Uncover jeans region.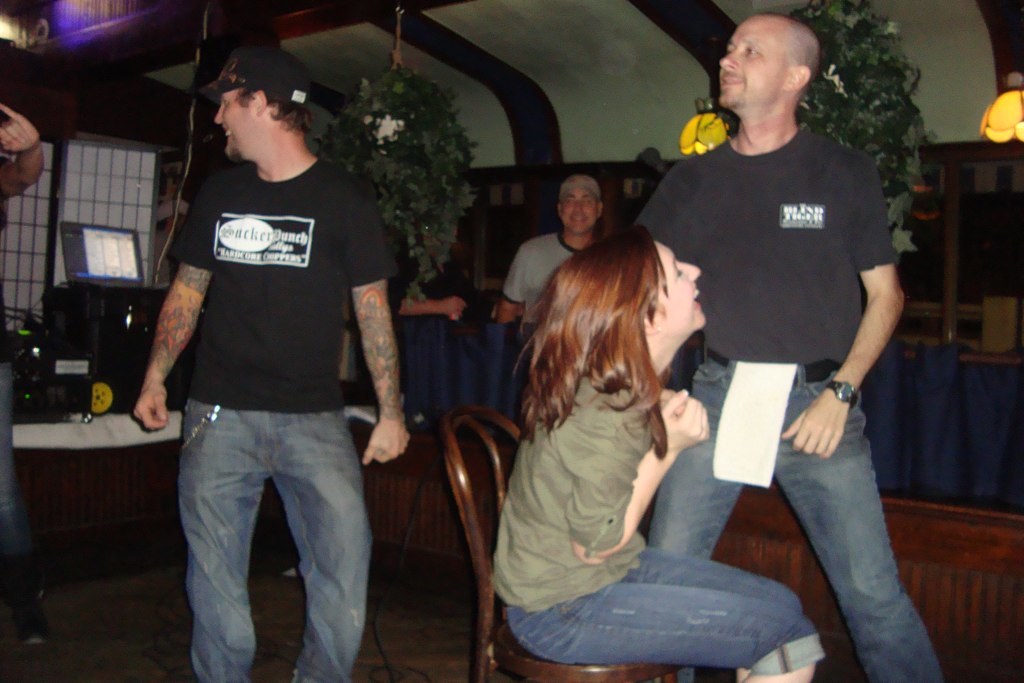
Uncovered: 650 365 946 682.
